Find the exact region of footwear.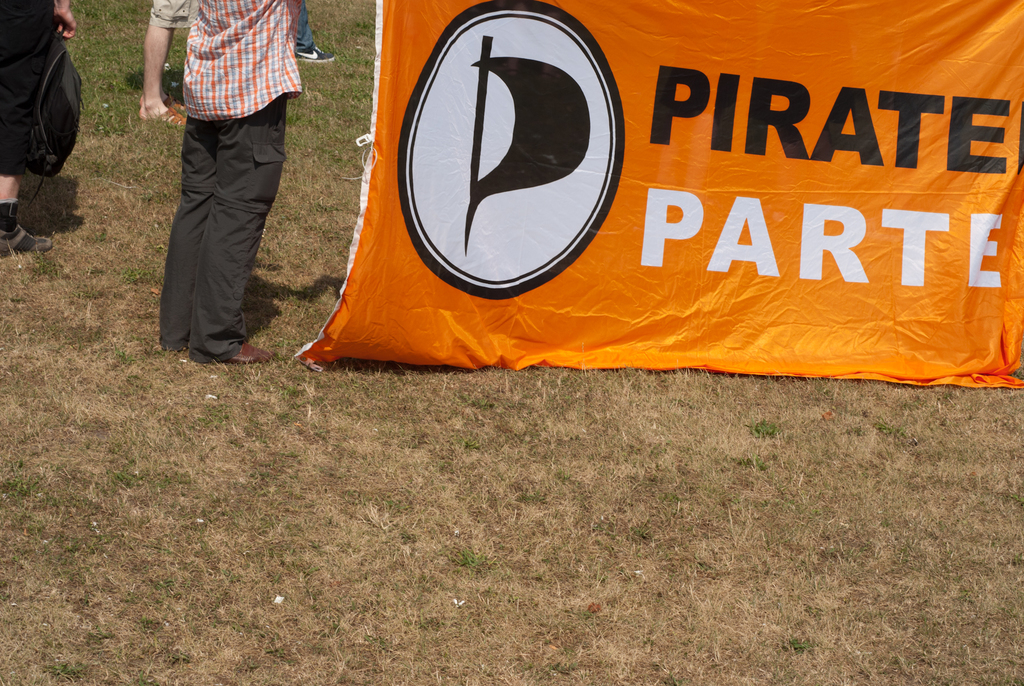
Exact region: box=[0, 225, 54, 257].
